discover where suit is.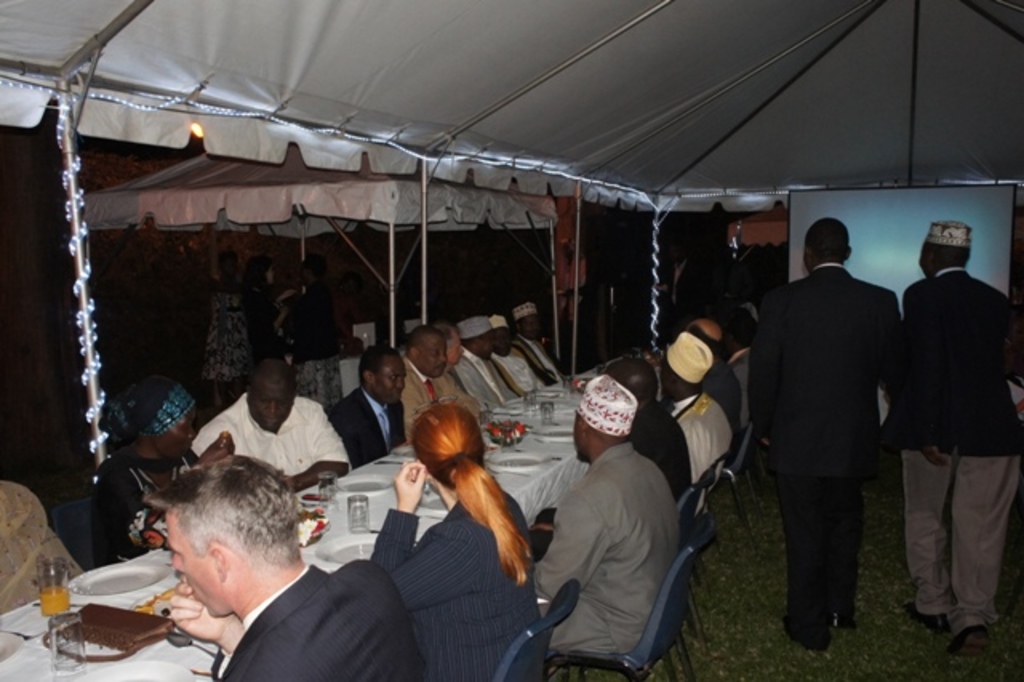
Discovered at x1=218 y1=560 x2=442 y2=680.
